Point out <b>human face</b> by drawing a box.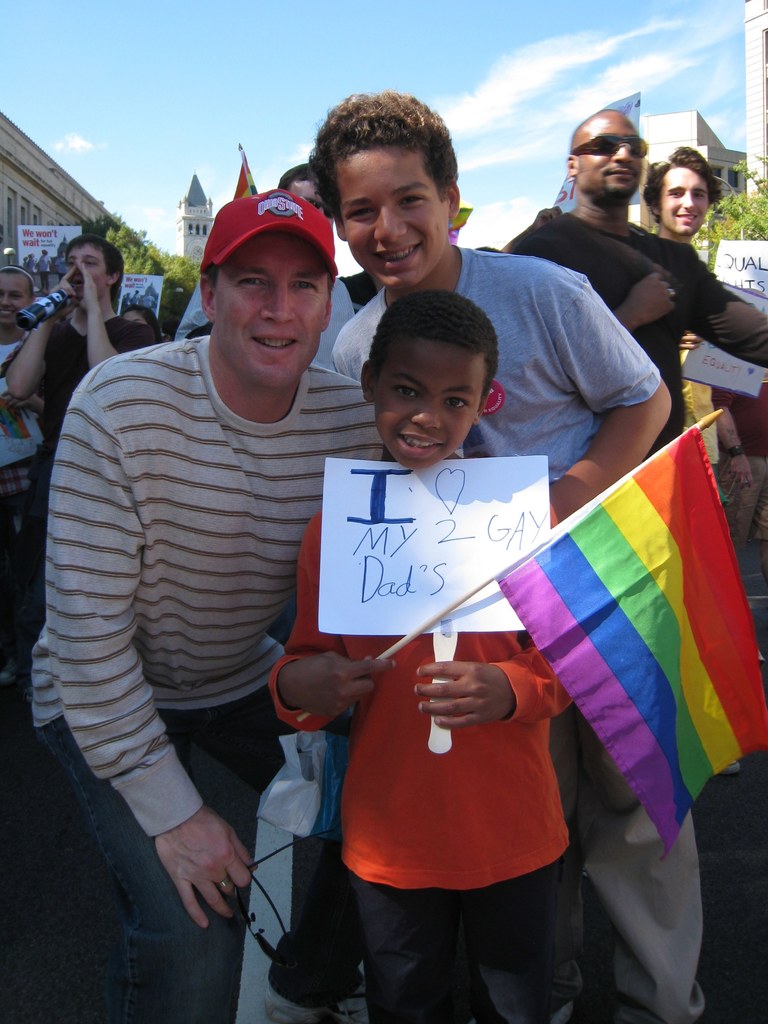
crop(0, 267, 30, 319).
